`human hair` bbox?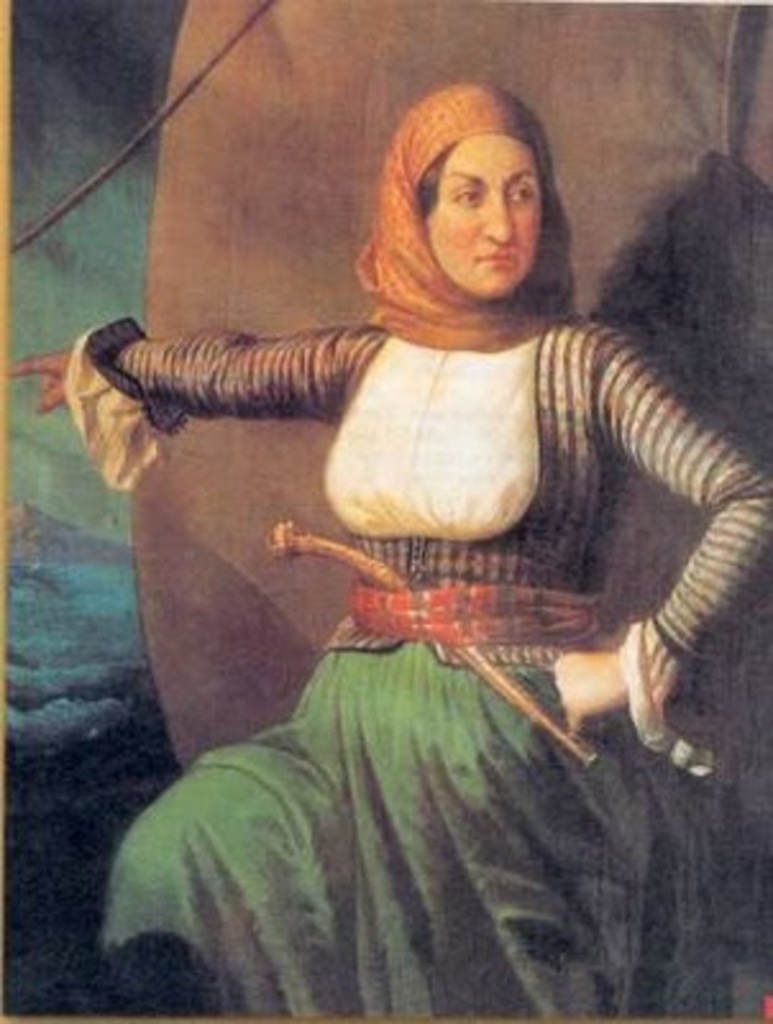
415:143:458:223
